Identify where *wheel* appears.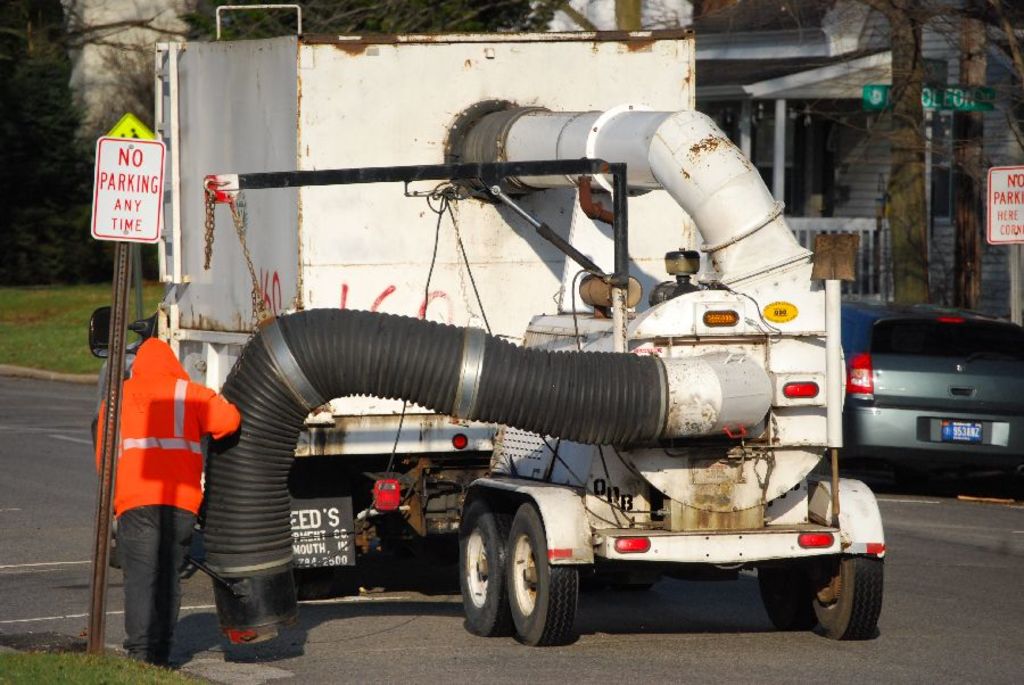
Appears at Rect(798, 550, 884, 639).
